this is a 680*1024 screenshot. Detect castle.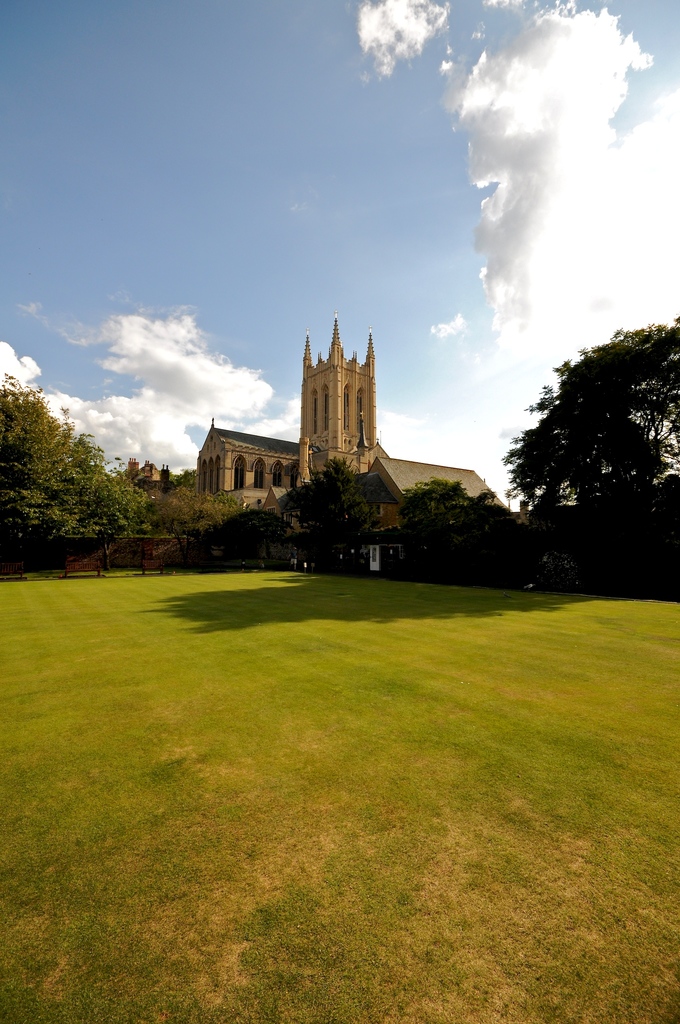
(left=195, top=307, right=391, bottom=565).
